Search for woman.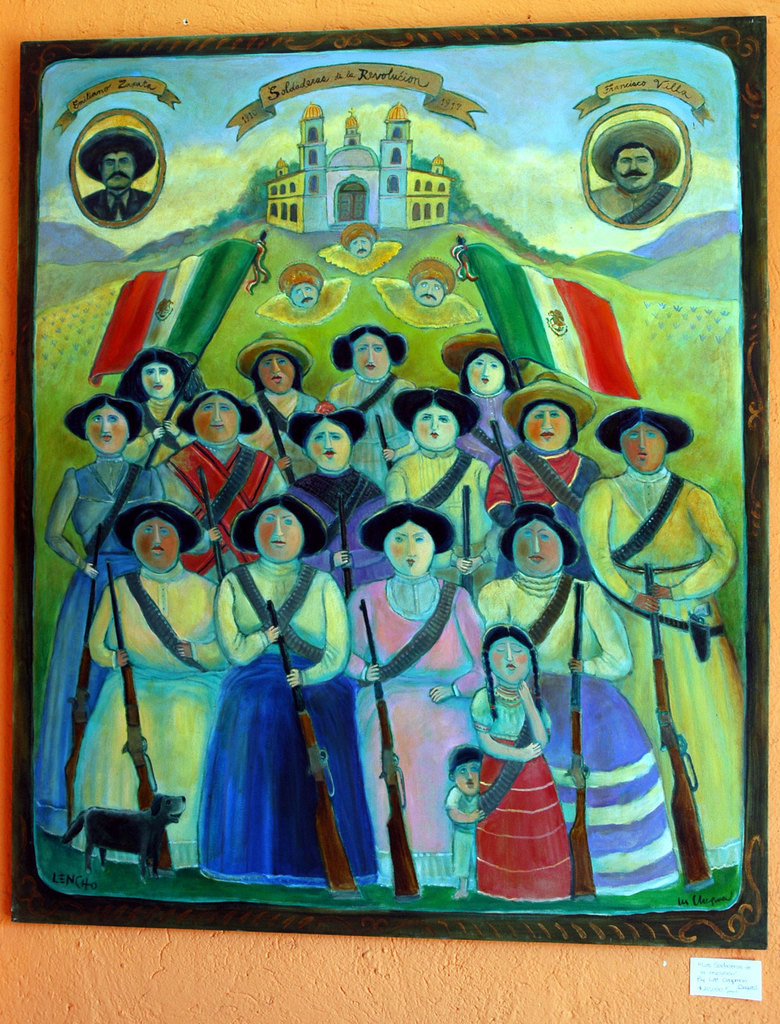
Found at [x1=343, y1=493, x2=487, y2=884].
